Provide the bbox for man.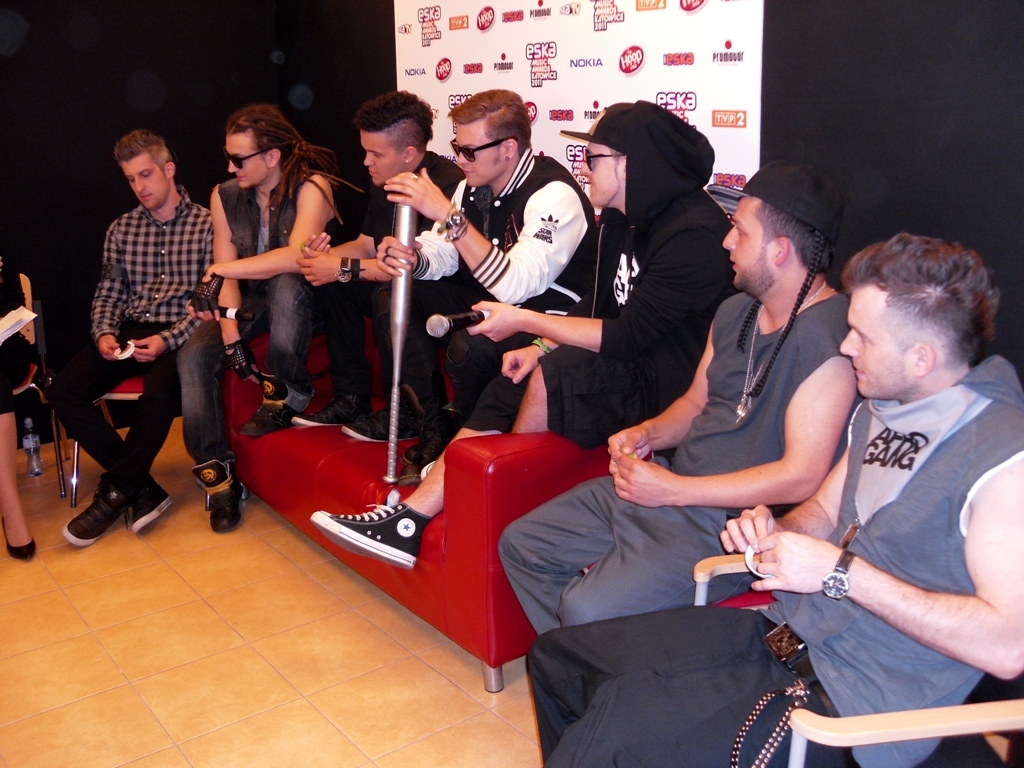
crop(313, 96, 740, 570).
